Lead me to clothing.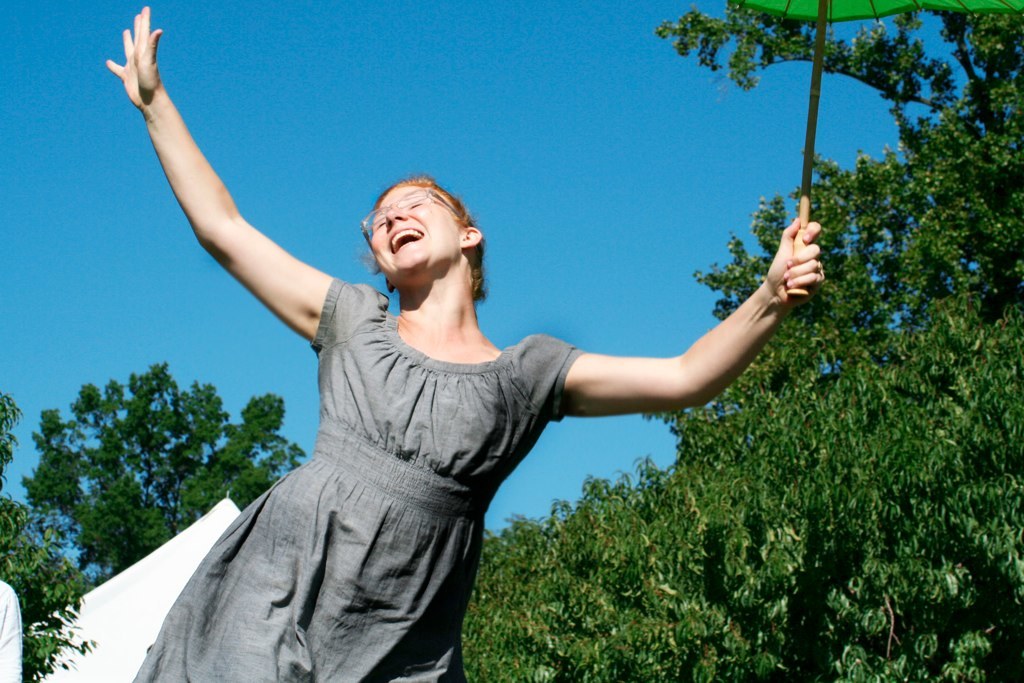
Lead to (x1=131, y1=275, x2=583, y2=682).
